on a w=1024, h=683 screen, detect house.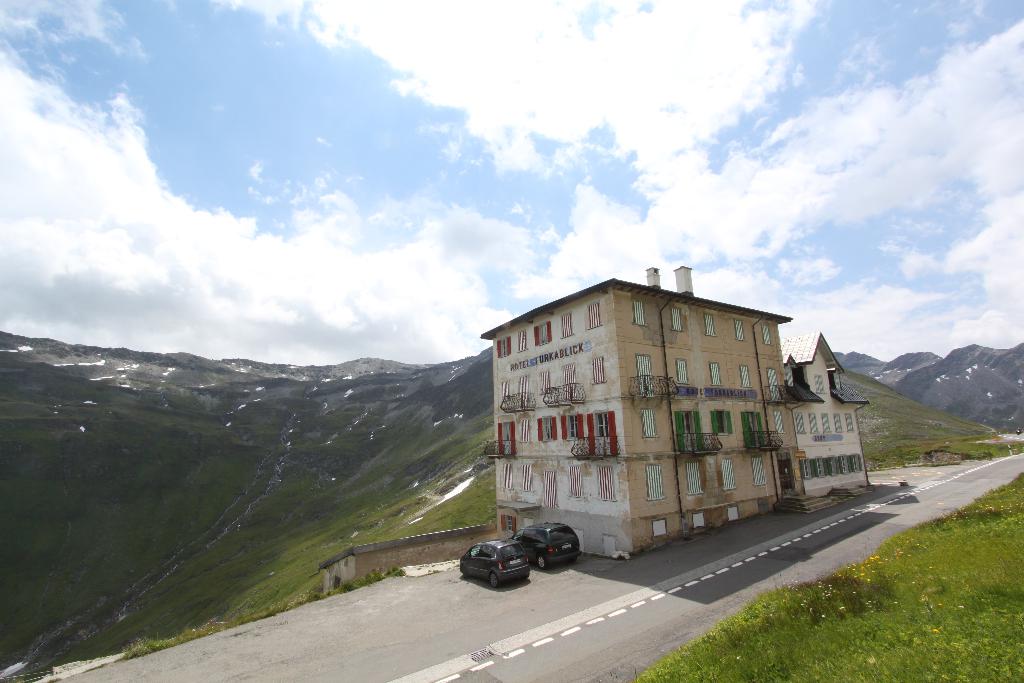
{"left": 484, "top": 260, "right": 791, "bottom": 562}.
